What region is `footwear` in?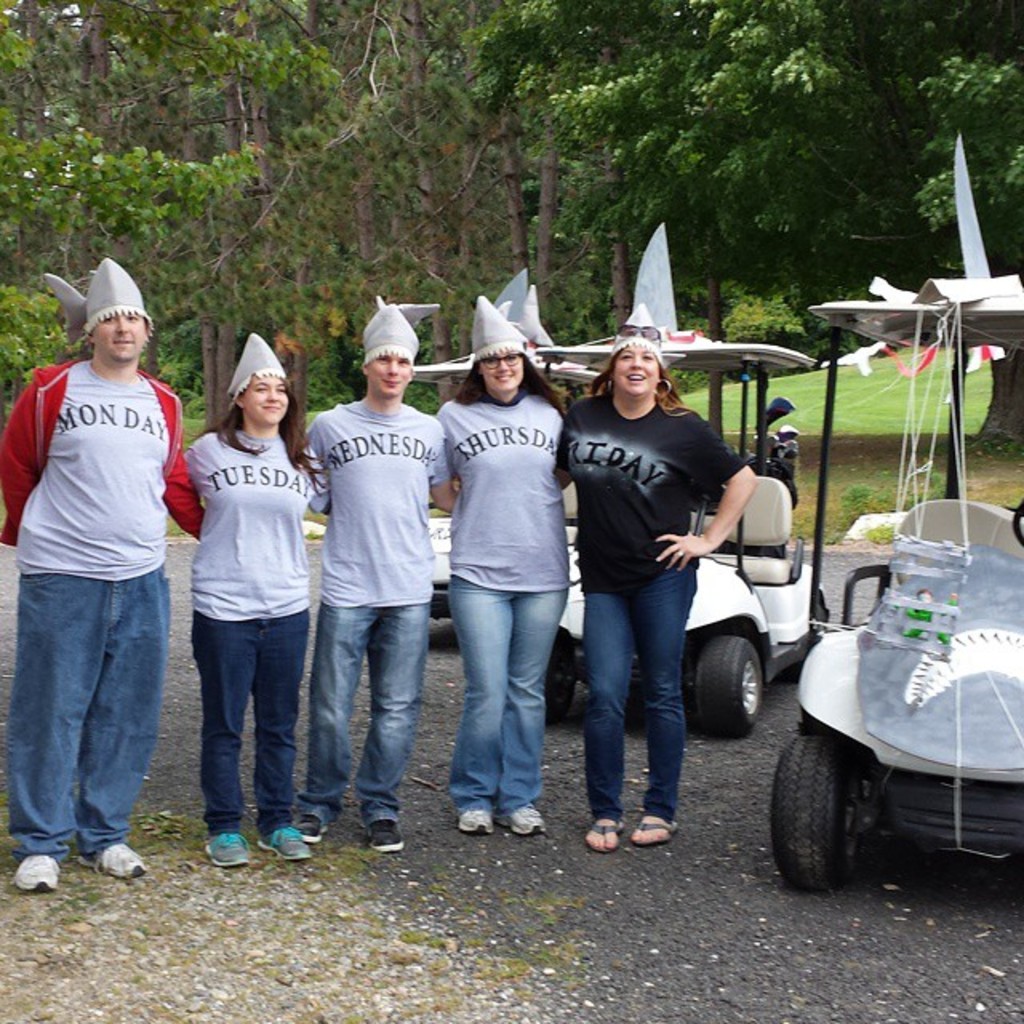
locate(365, 813, 405, 856).
